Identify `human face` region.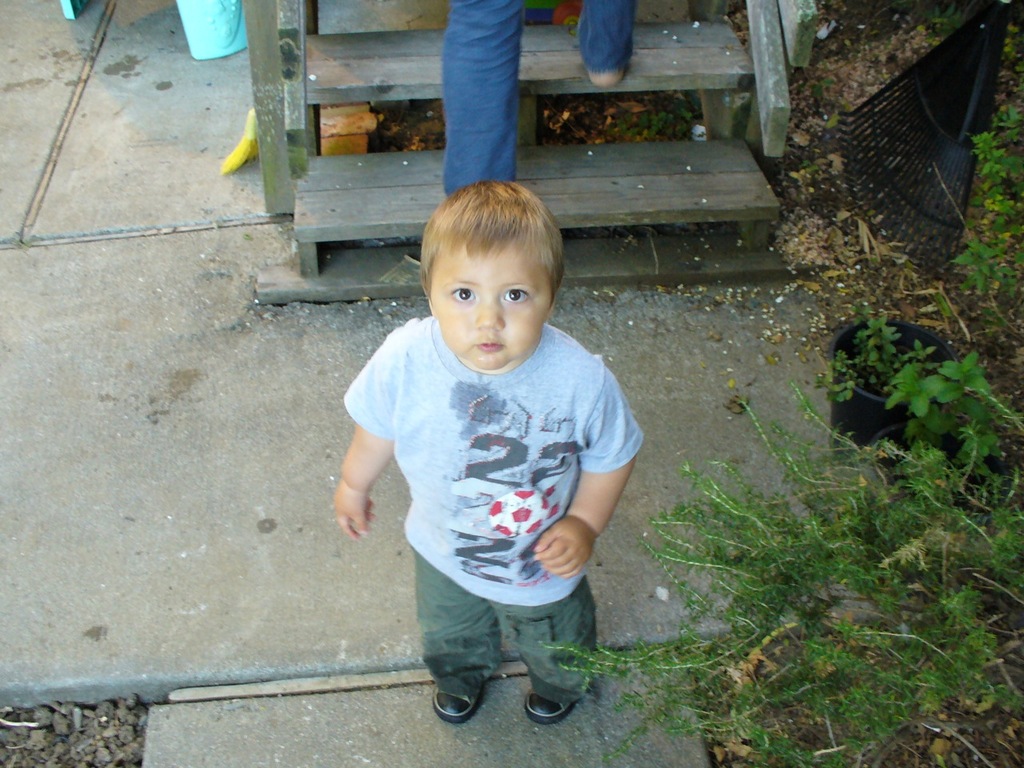
Region: BBox(432, 236, 548, 372).
